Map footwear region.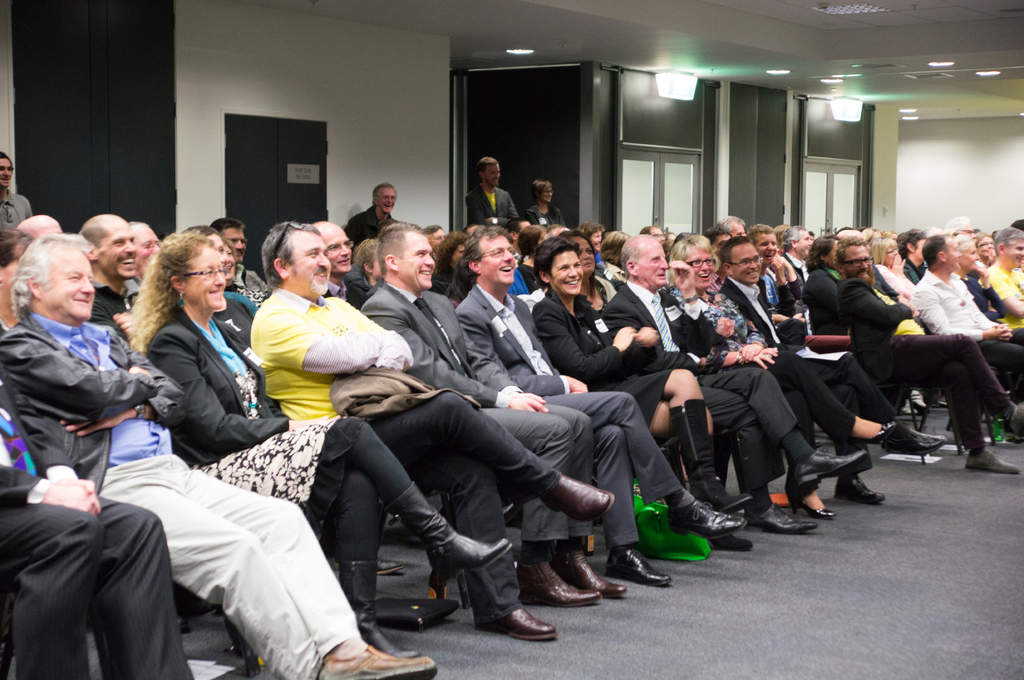
Mapped to rect(671, 496, 746, 558).
